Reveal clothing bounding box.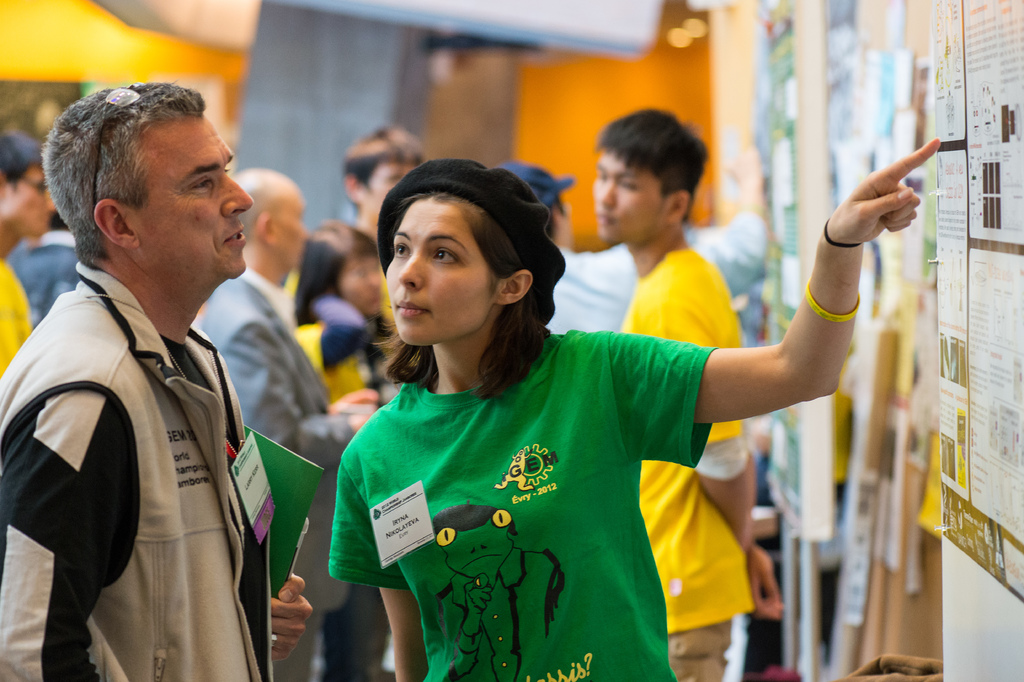
Revealed: select_region(0, 260, 280, 681).
